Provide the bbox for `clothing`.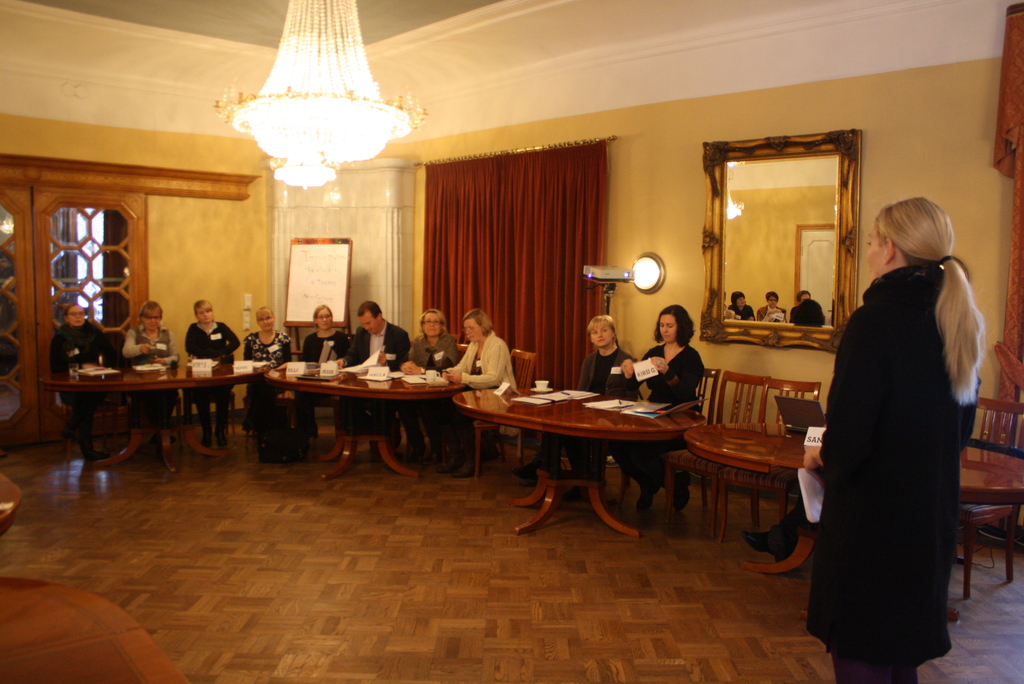
184, 323, 239, 411.
